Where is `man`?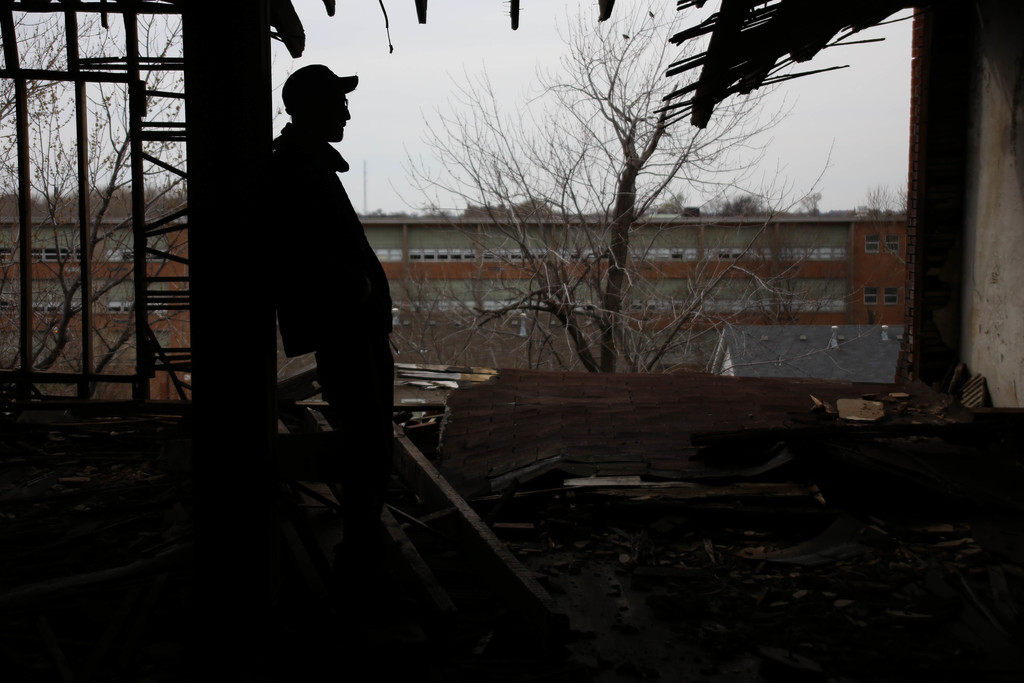
{"x1": 209, "y1": 55, "x2": 404, "y2": 525}.
